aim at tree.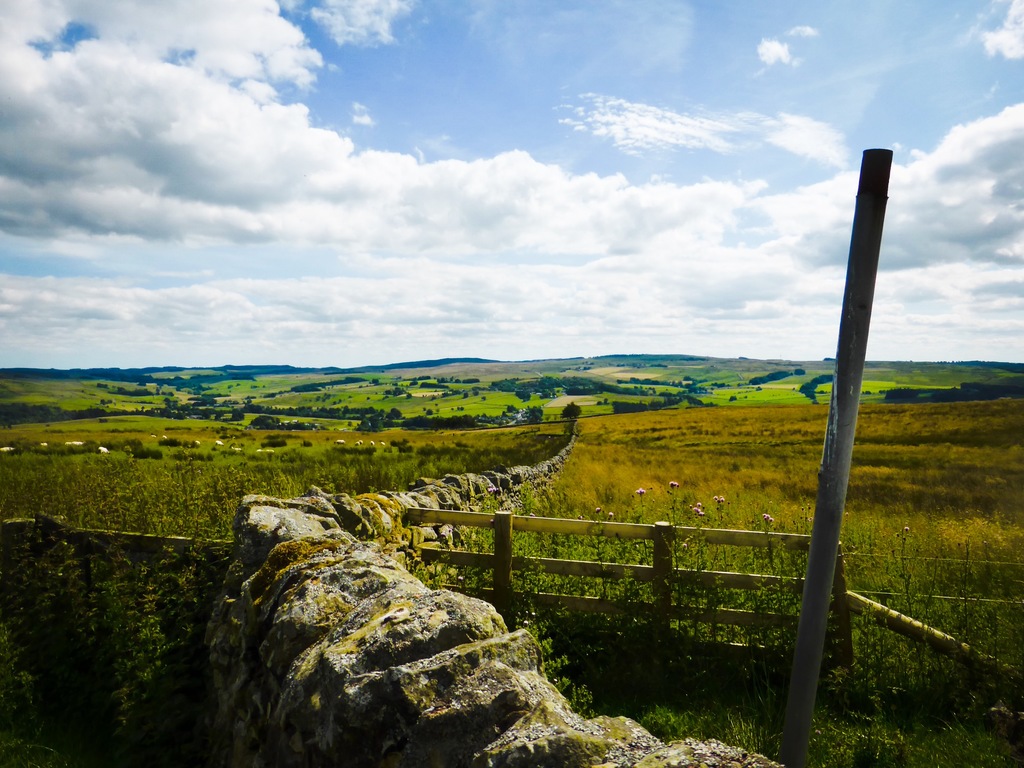
Aimed at (793,368,804,374).
